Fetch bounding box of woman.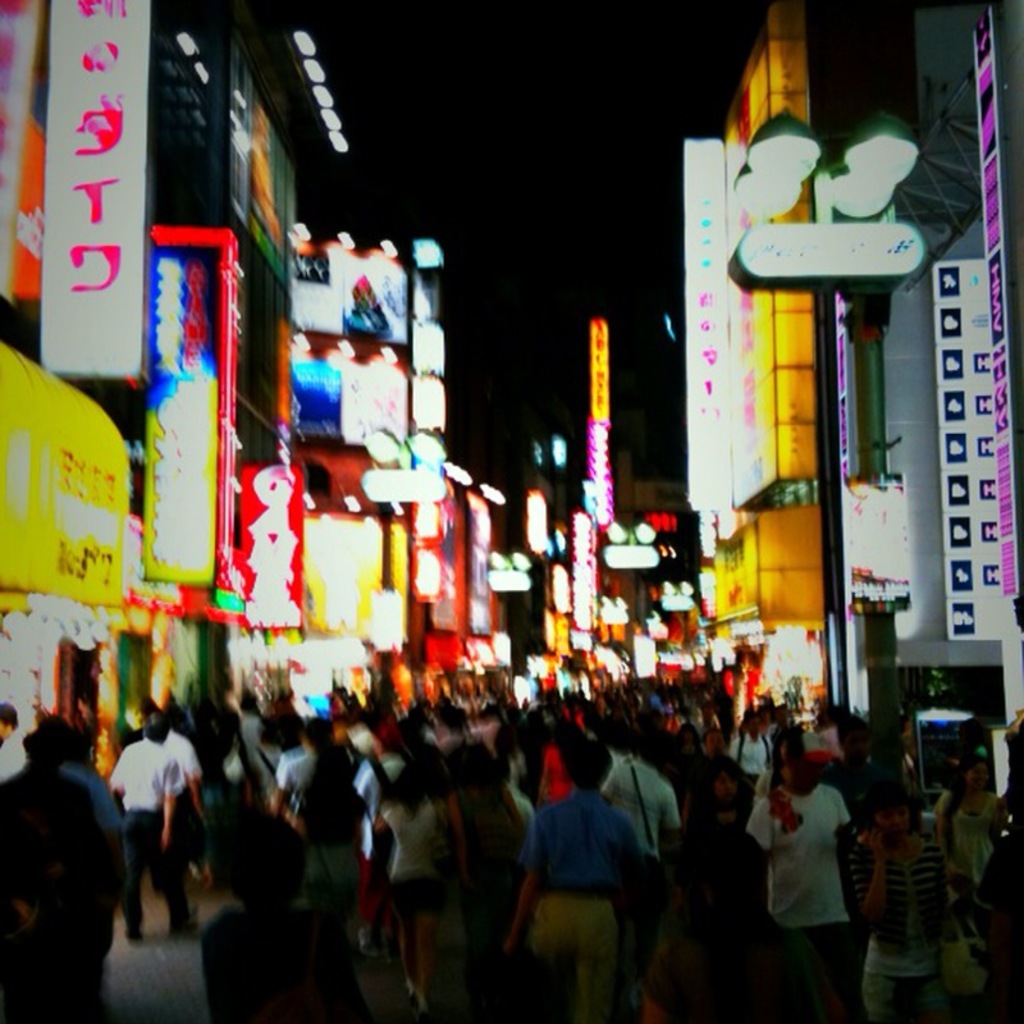
Bbox: {"left": 936, "top": 759, "right": 1004, "bottom": 948}.
